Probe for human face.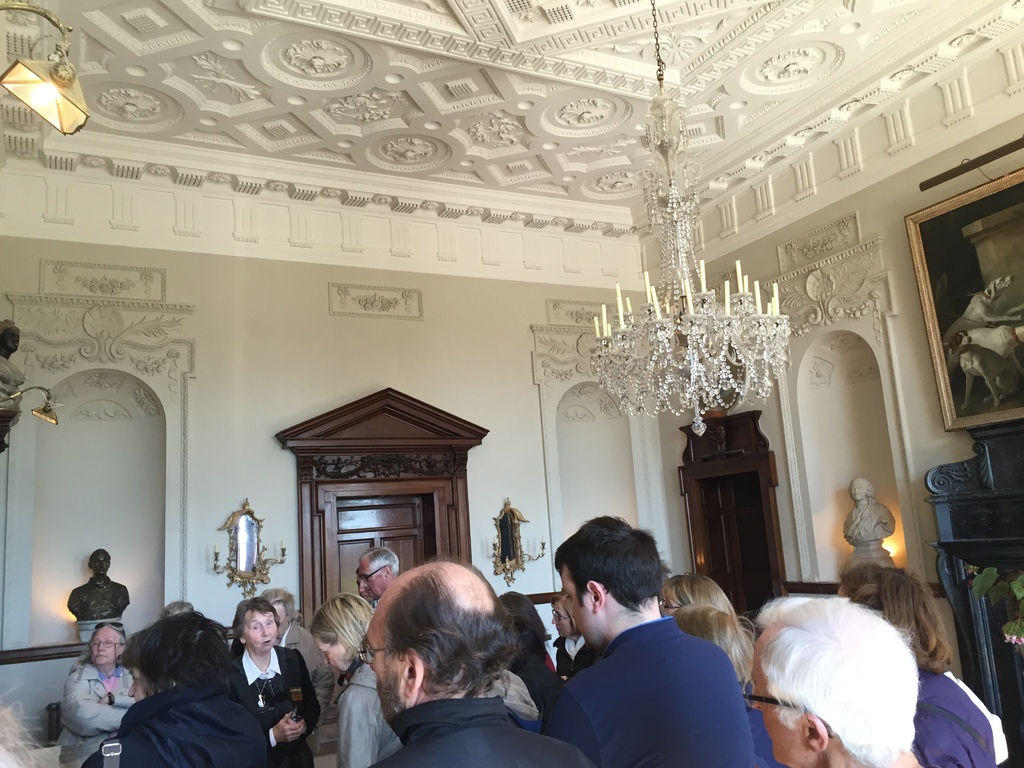
Probe result: box=[551, 603, 571, 640].
